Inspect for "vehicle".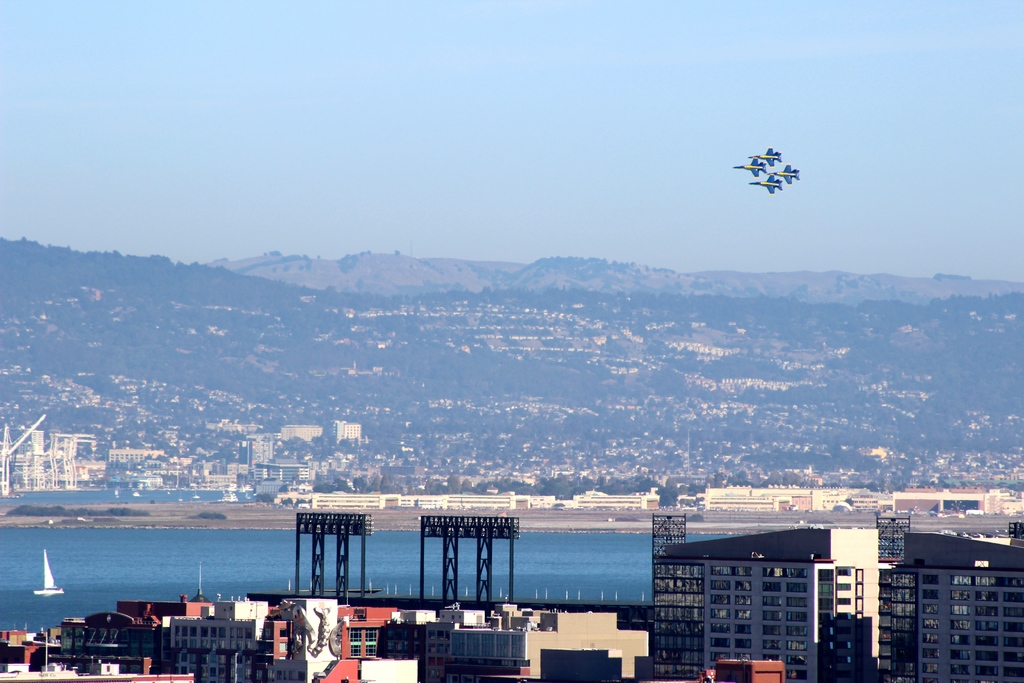
Inspection: bbox(739, 157, 770, 174).
